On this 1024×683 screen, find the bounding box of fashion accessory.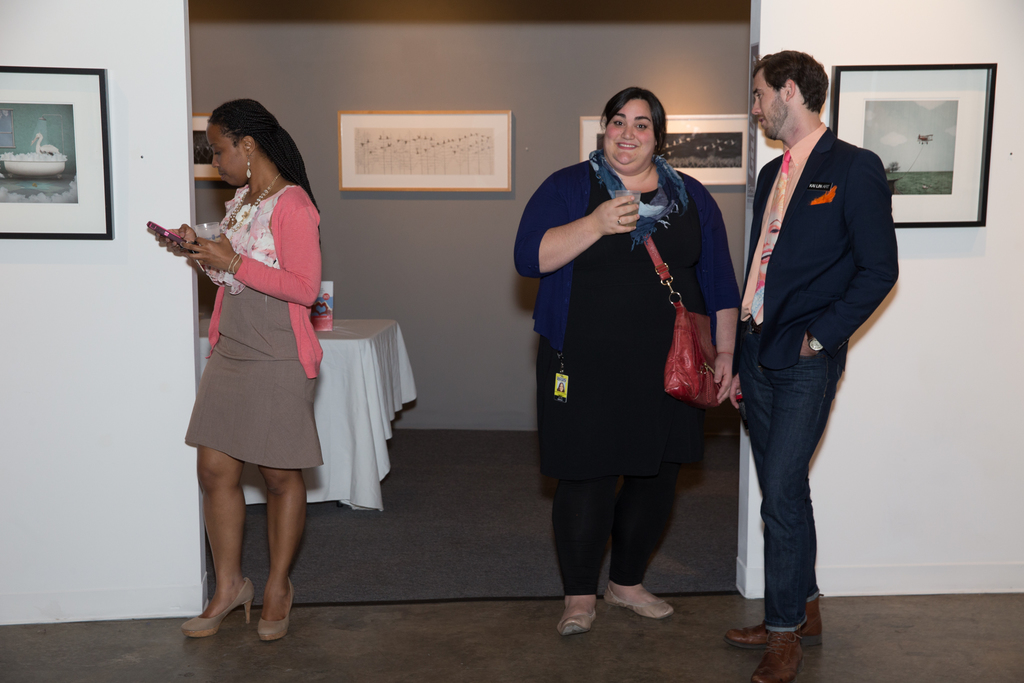
Bounding box: pyautogui.locateOnScreen(561, 605, 594, 632).
